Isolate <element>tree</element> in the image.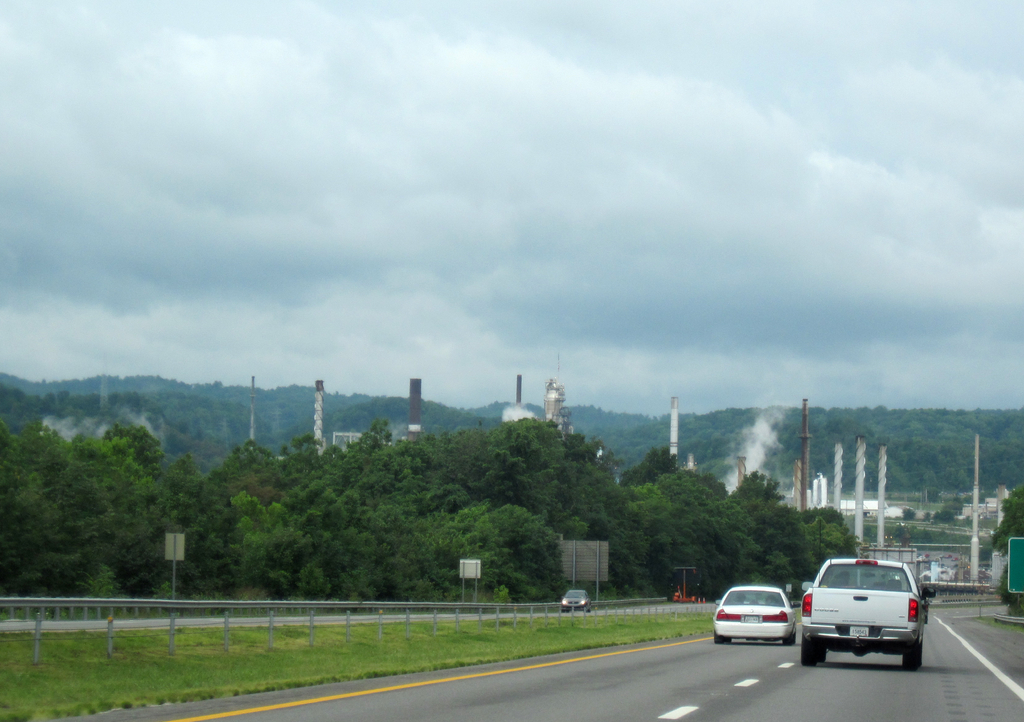
Isolated region: 36/392/174/581.
